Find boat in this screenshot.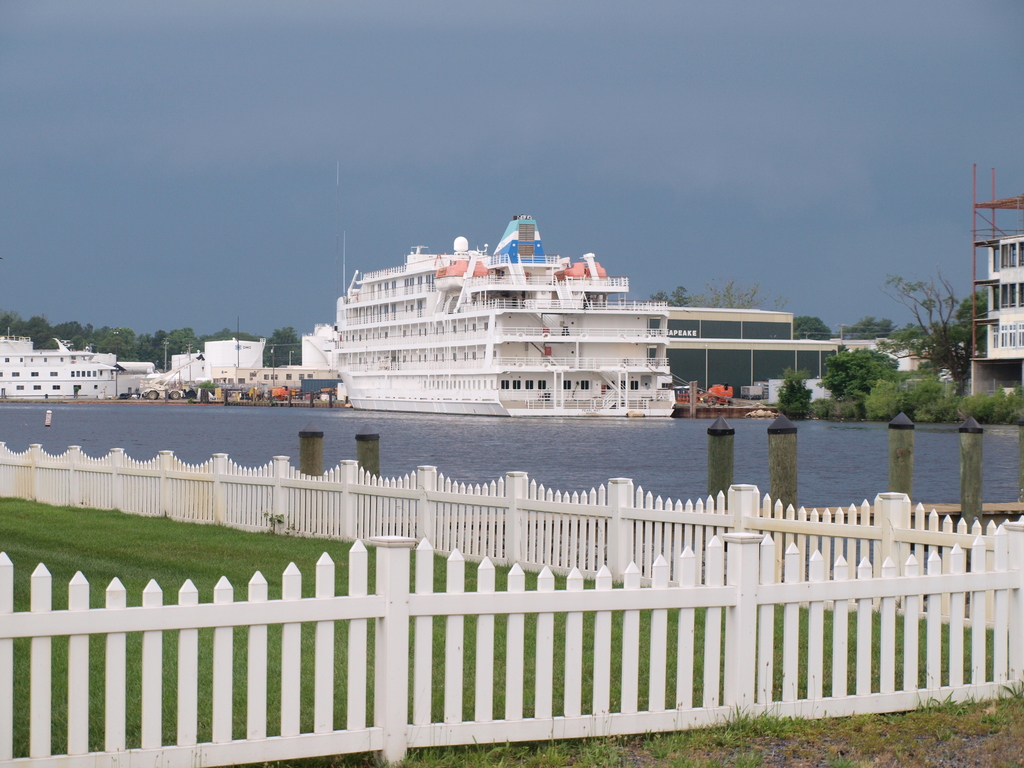
The bounding box for boat is 299:157:677:419.
